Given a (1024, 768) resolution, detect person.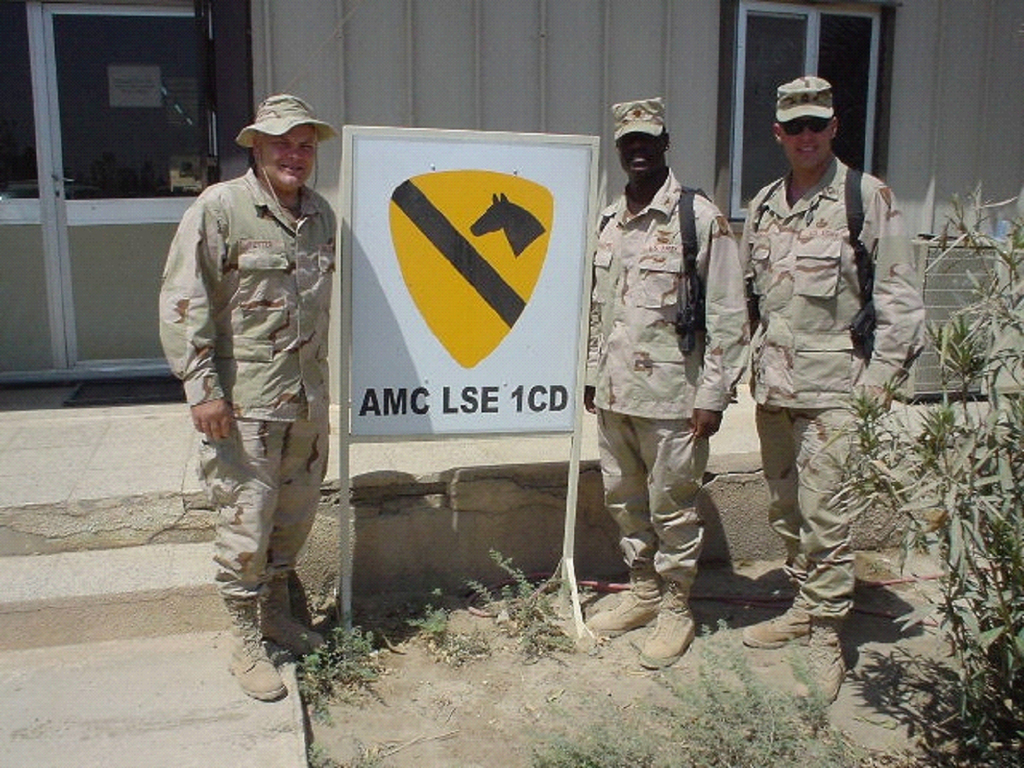
[166,111,347,699].
